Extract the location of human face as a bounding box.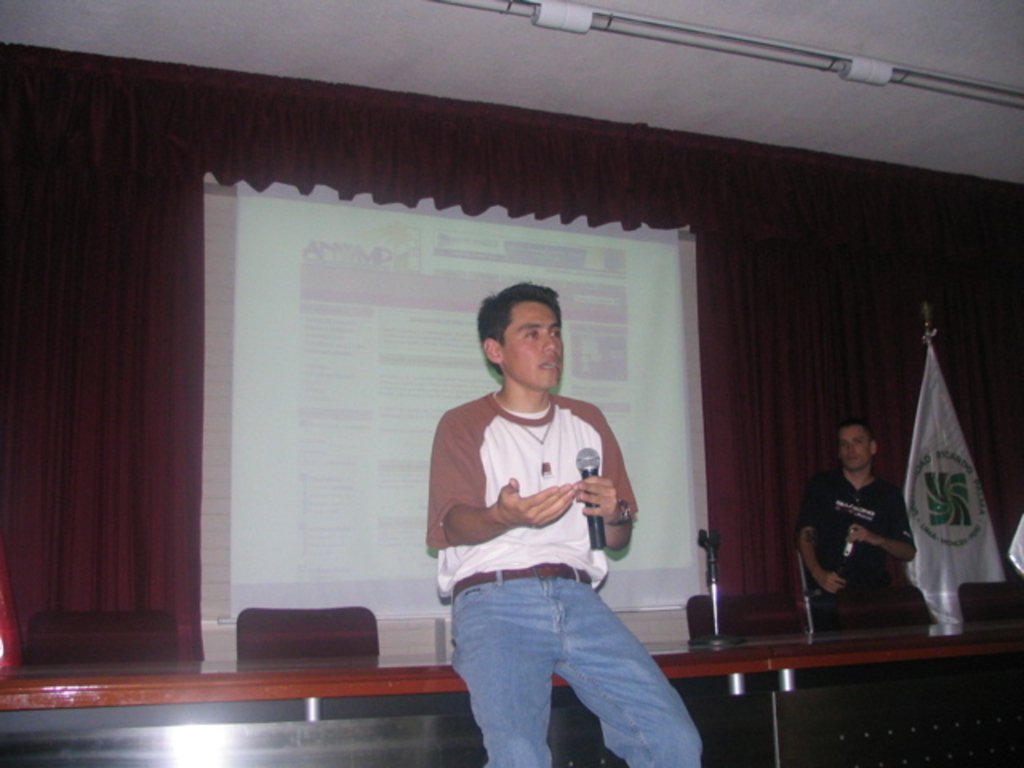
crop(502, 306, 565, 390).
